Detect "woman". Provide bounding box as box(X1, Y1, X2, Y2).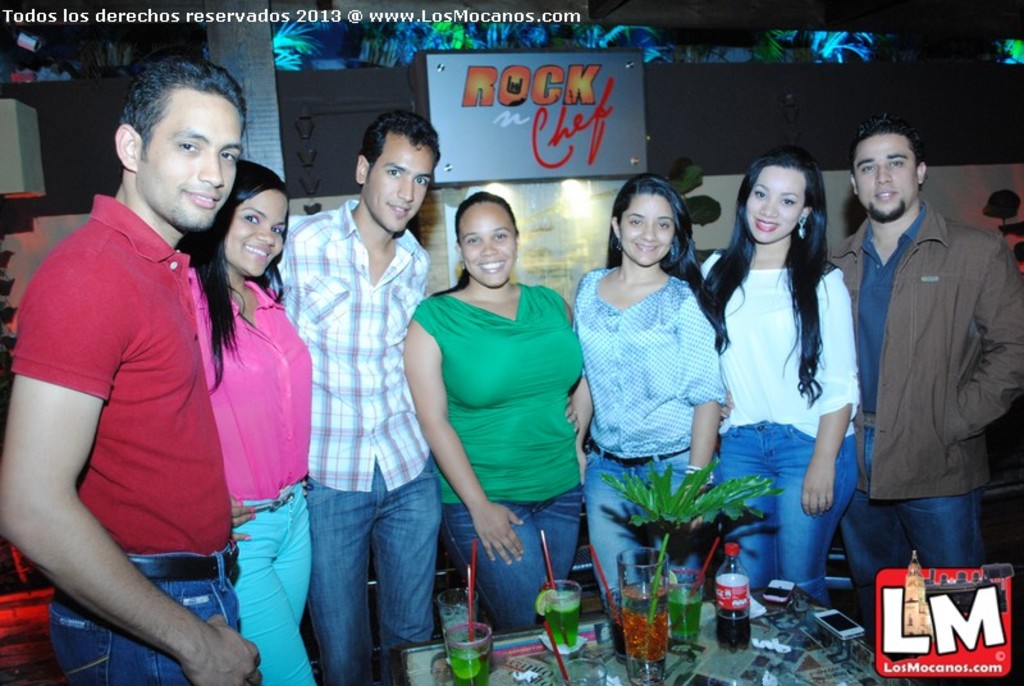
box(567, 161, 742, 600).
